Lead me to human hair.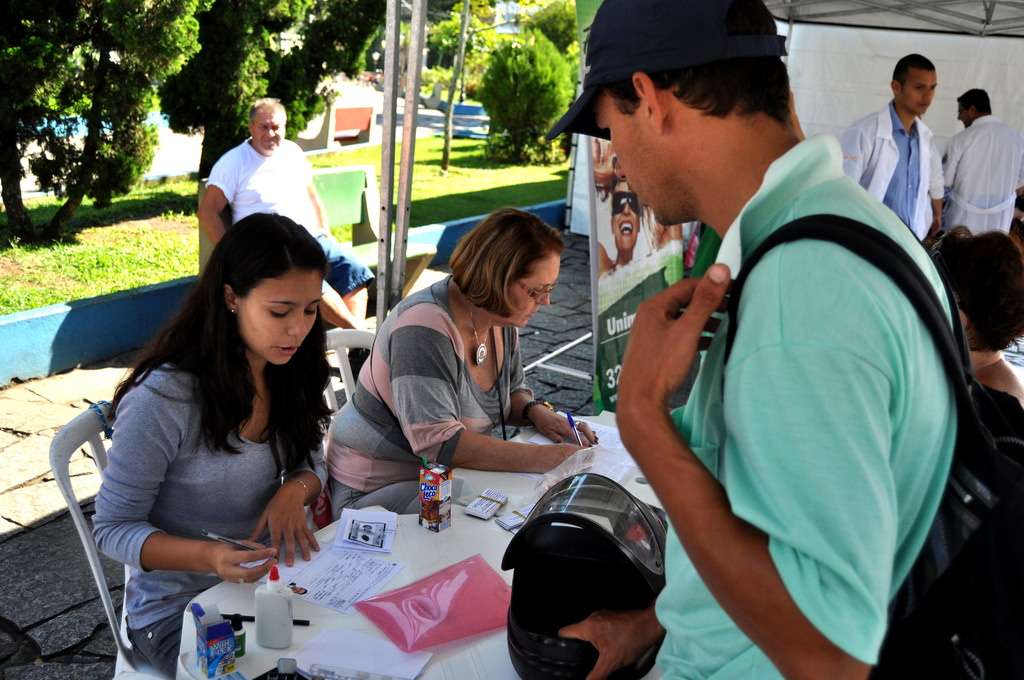
Lead to select_region(248, 102, 283, 123).
